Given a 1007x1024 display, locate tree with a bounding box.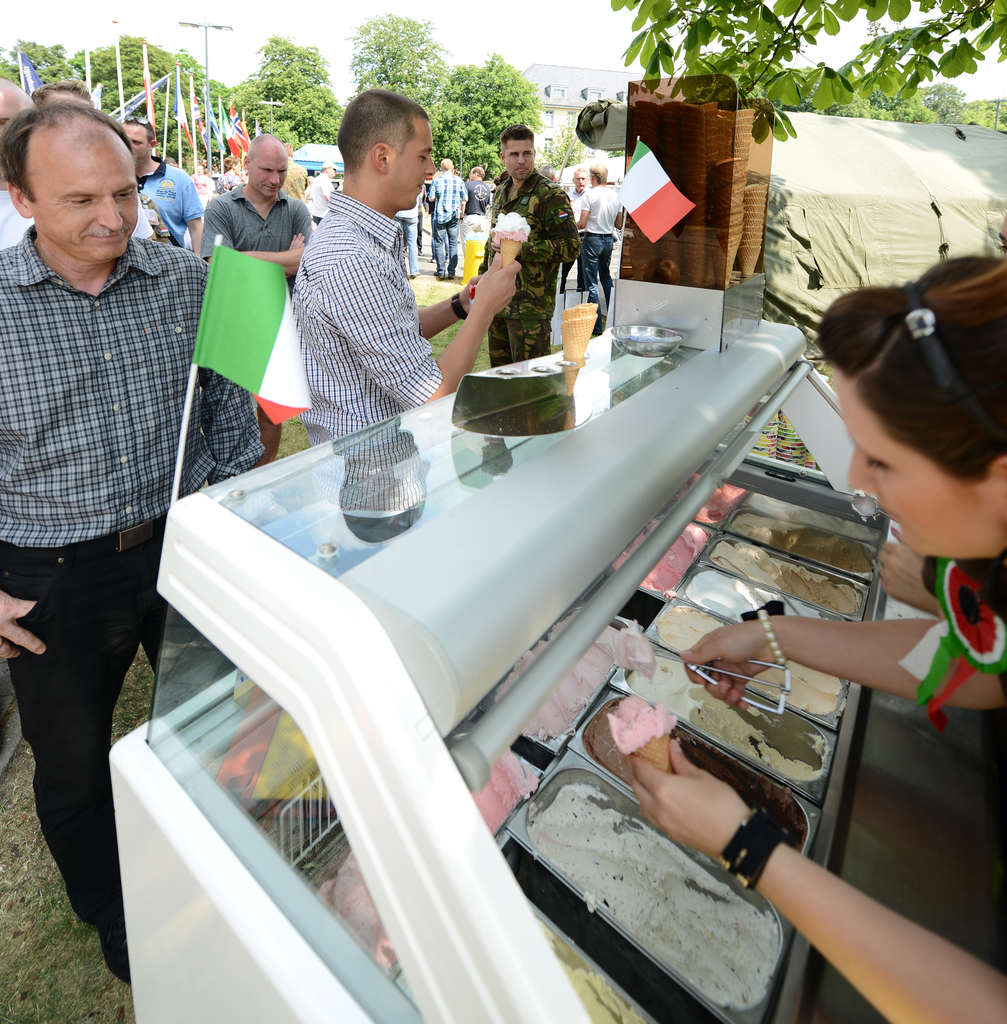
Located: [361,12,443,127].
